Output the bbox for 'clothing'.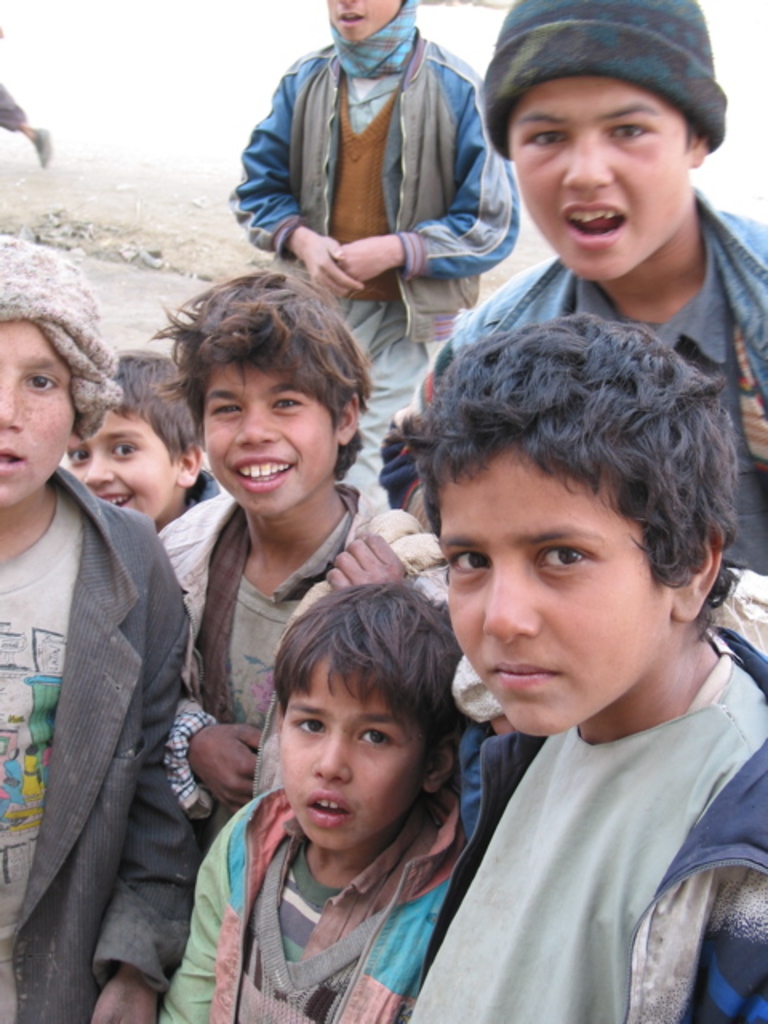
[x1=149, y1=781, x2=454, y2=1022].
